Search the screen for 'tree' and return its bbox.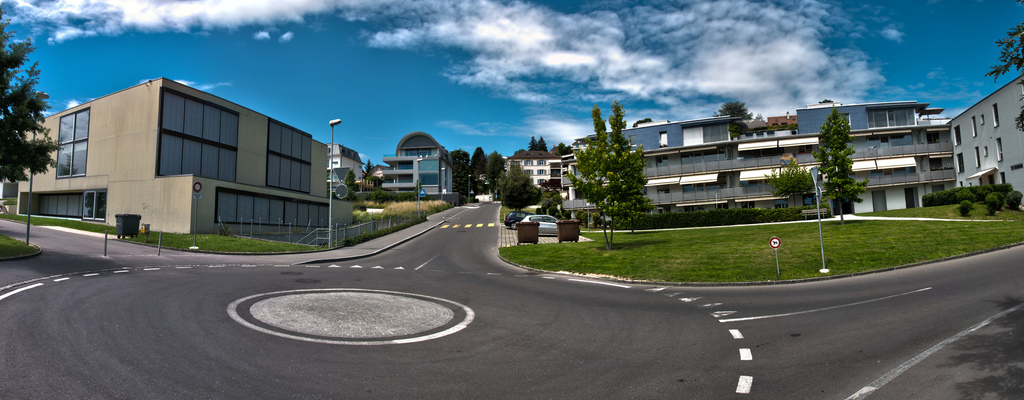
Found: bbox(589, 97, 652, 221).
